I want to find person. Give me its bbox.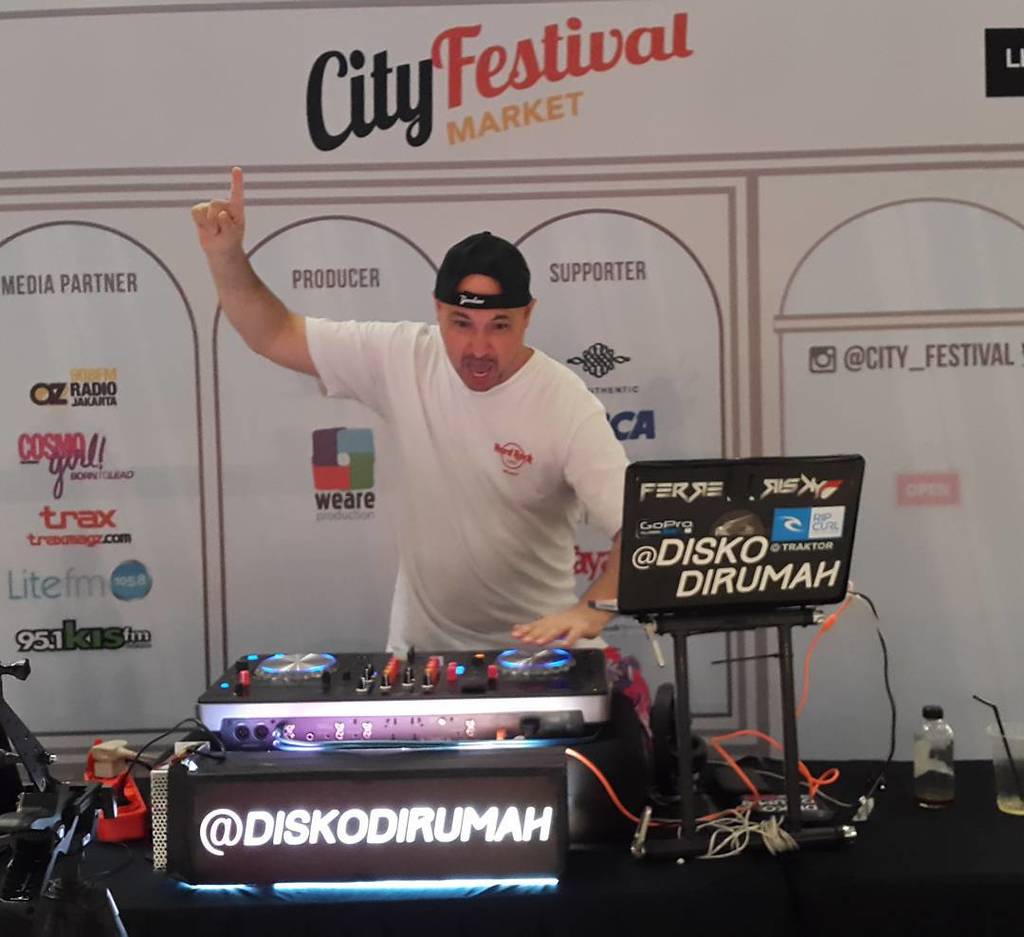
left=201, top=208, right=630, bottom=718.
